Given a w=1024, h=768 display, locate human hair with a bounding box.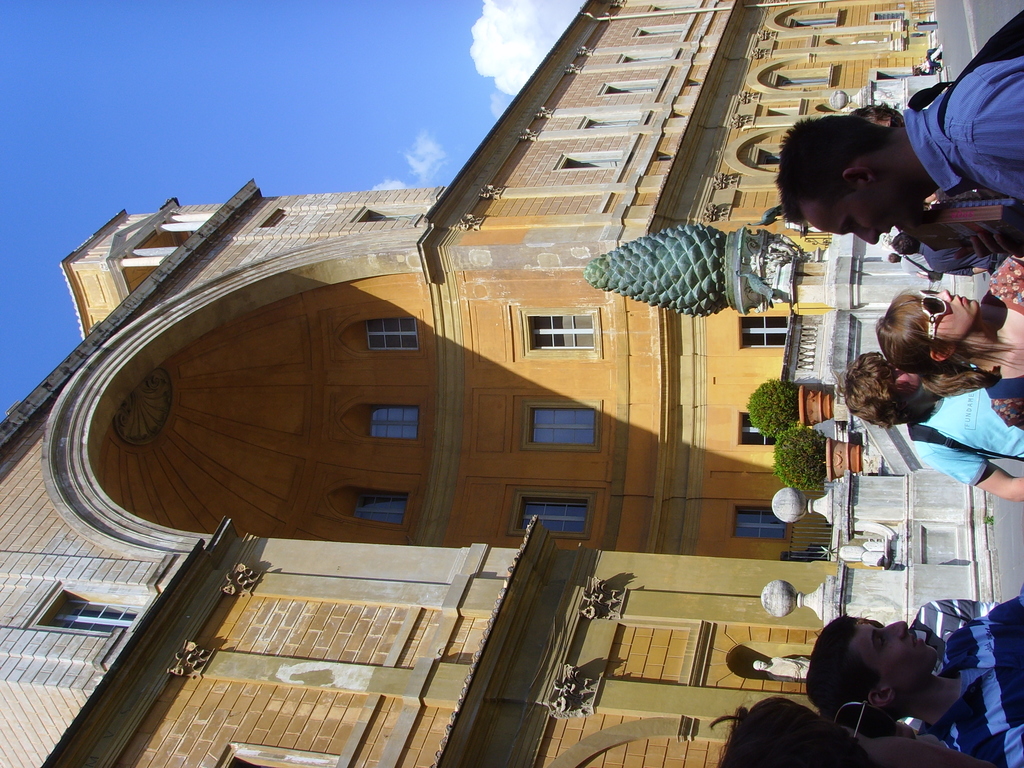
Located: [left=876, top=289, right=1023, bottom=397].
